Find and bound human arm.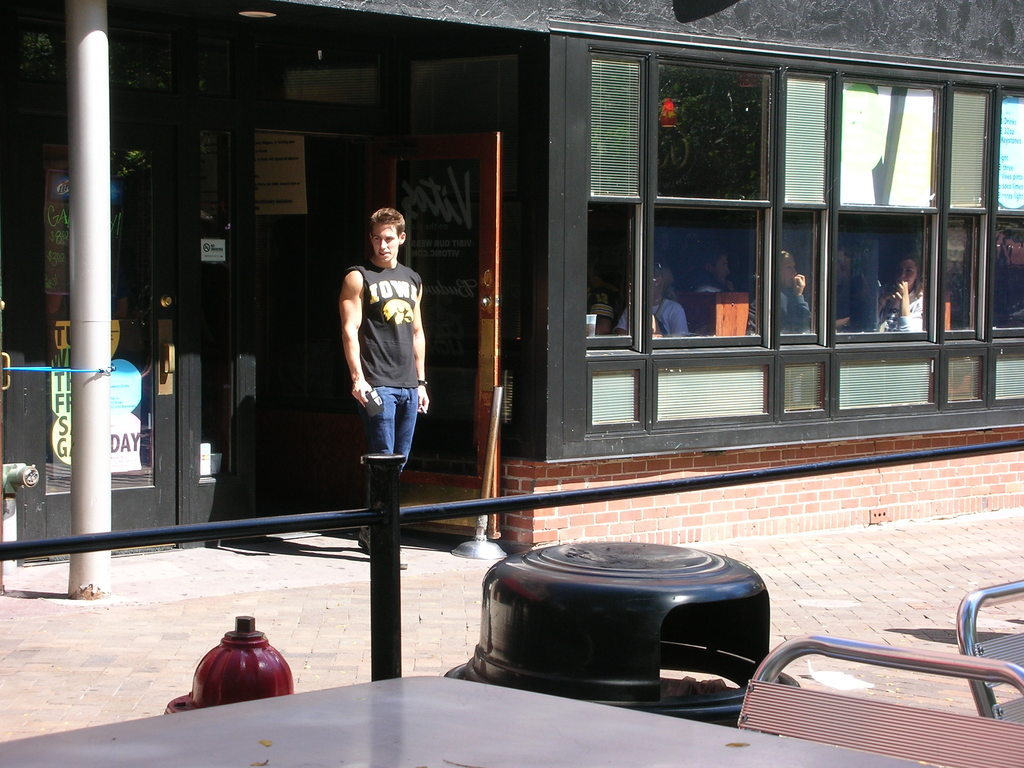
Bound: BBox(723, 277, 739, 297).
